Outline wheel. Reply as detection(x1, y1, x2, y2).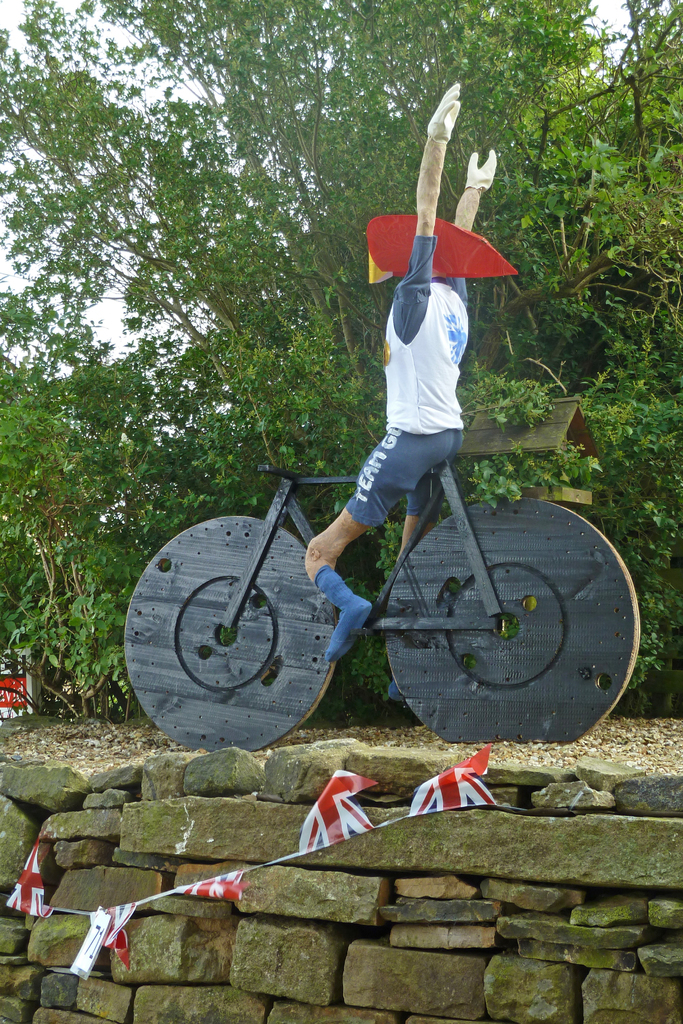
detection(386, 495, 642, 742).
